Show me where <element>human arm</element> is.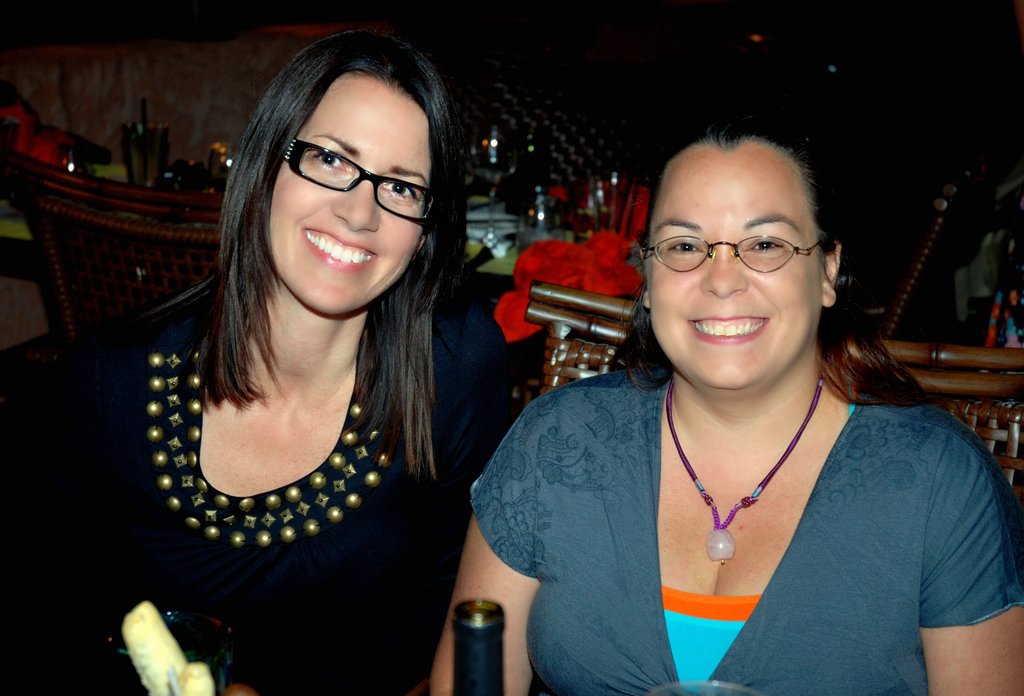
<element>human arm</element> is at [x1=919, y1=431, x2=1023, y2=695].
